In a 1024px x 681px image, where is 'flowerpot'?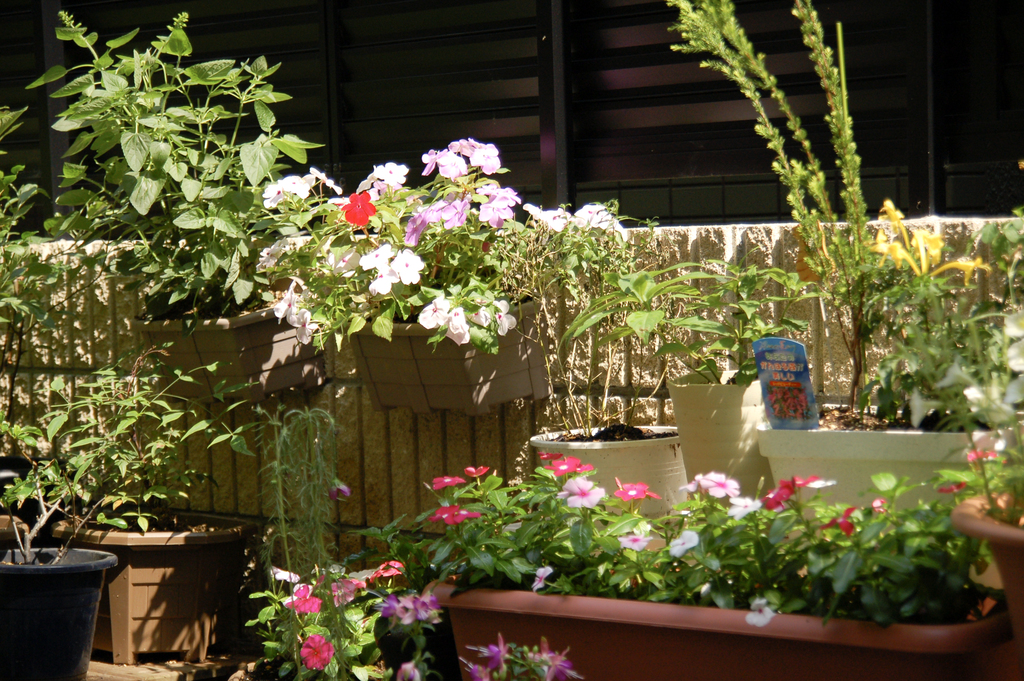
region(0, 507, 260, 658).
